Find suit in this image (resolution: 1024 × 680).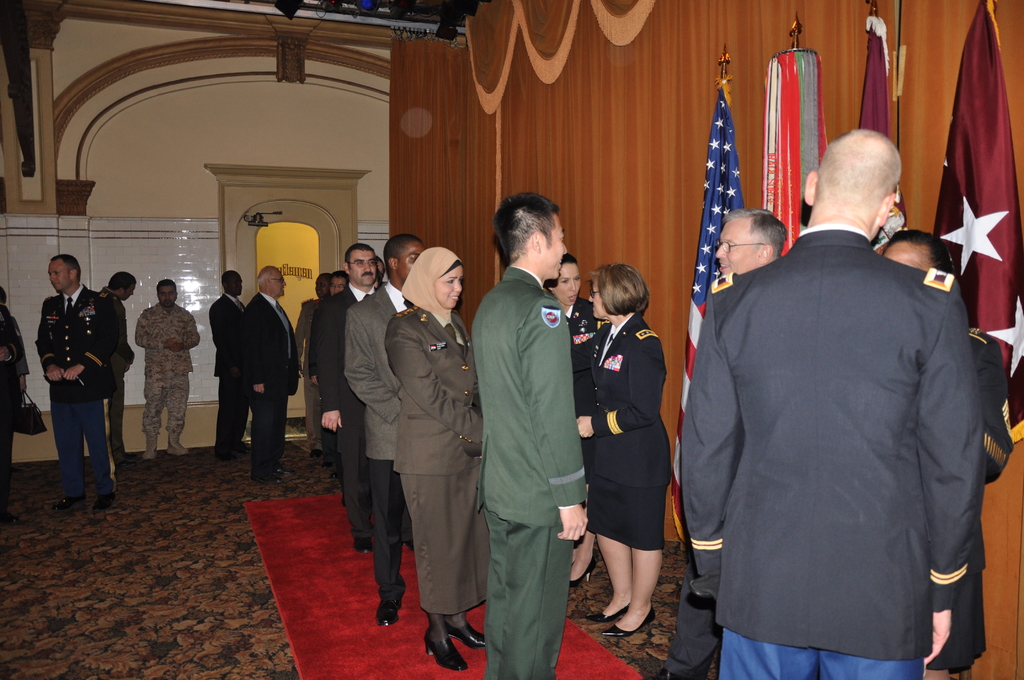
[left=33, top=283, right=115, bottom=498].
